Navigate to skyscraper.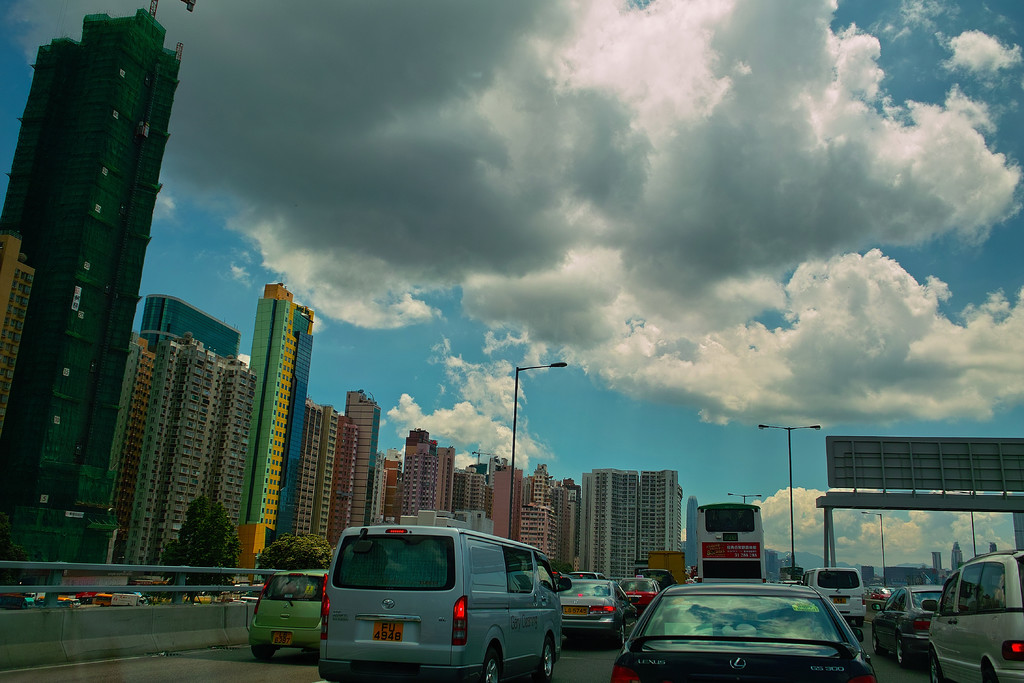
Navigation target: (450,470,467,515).
